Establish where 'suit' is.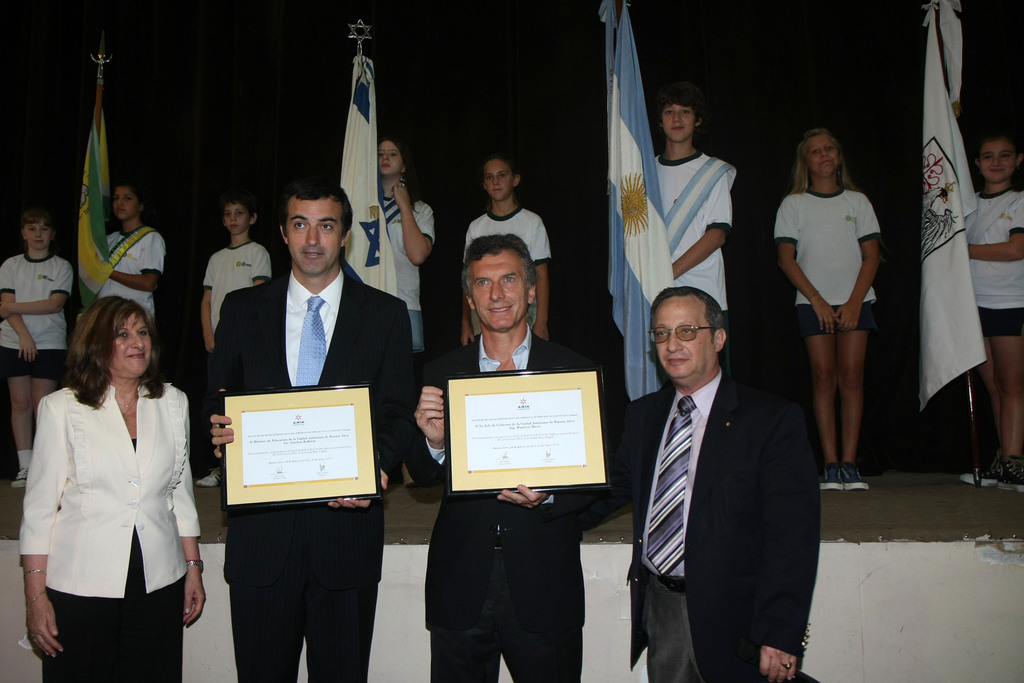
Established at region(177, 211, 409, 654).
